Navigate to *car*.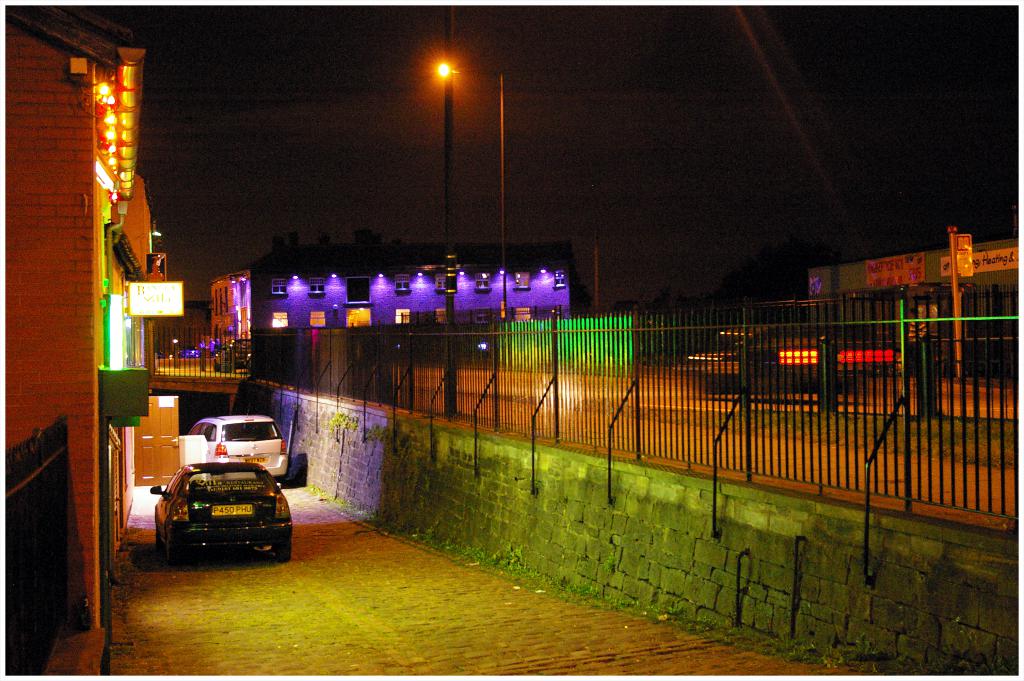
Navigation target: 188, 407, 293, 485.
